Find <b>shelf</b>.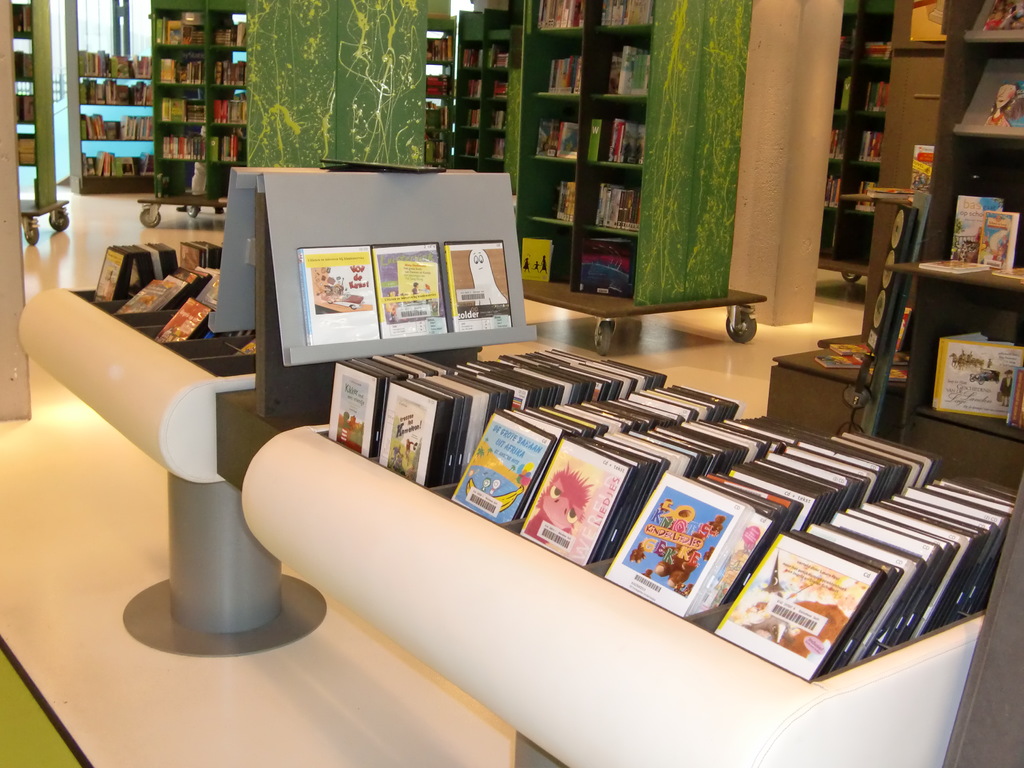
[423,16,456,164].
